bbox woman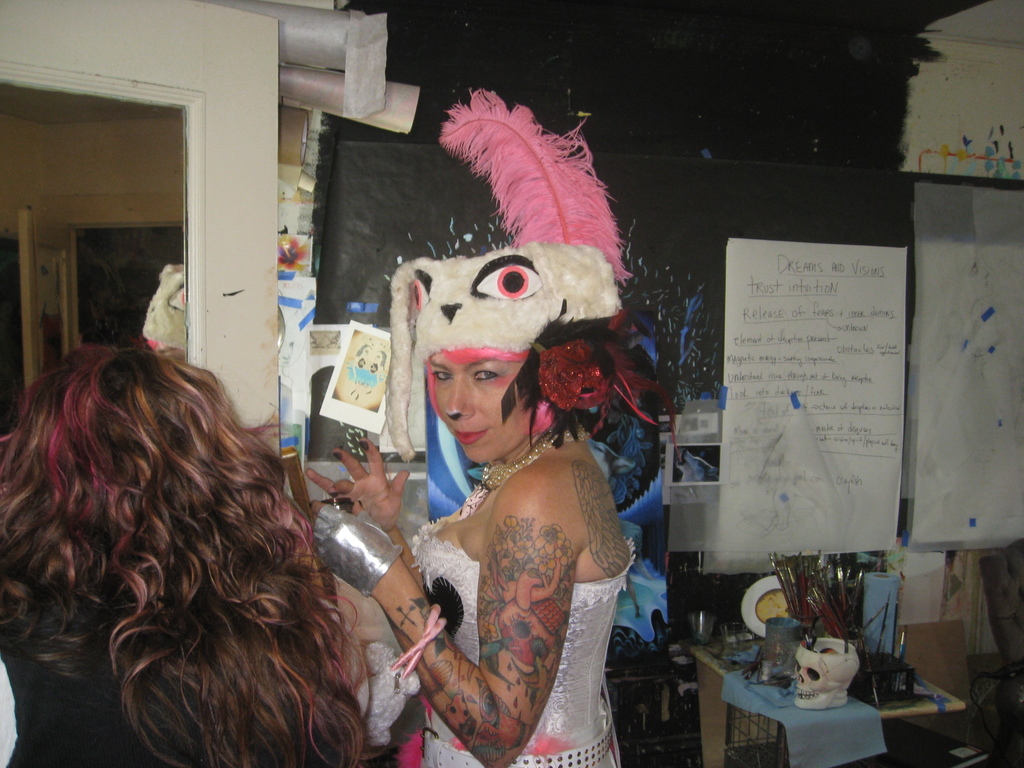
left=10, top=328, right=378, bottom=767
